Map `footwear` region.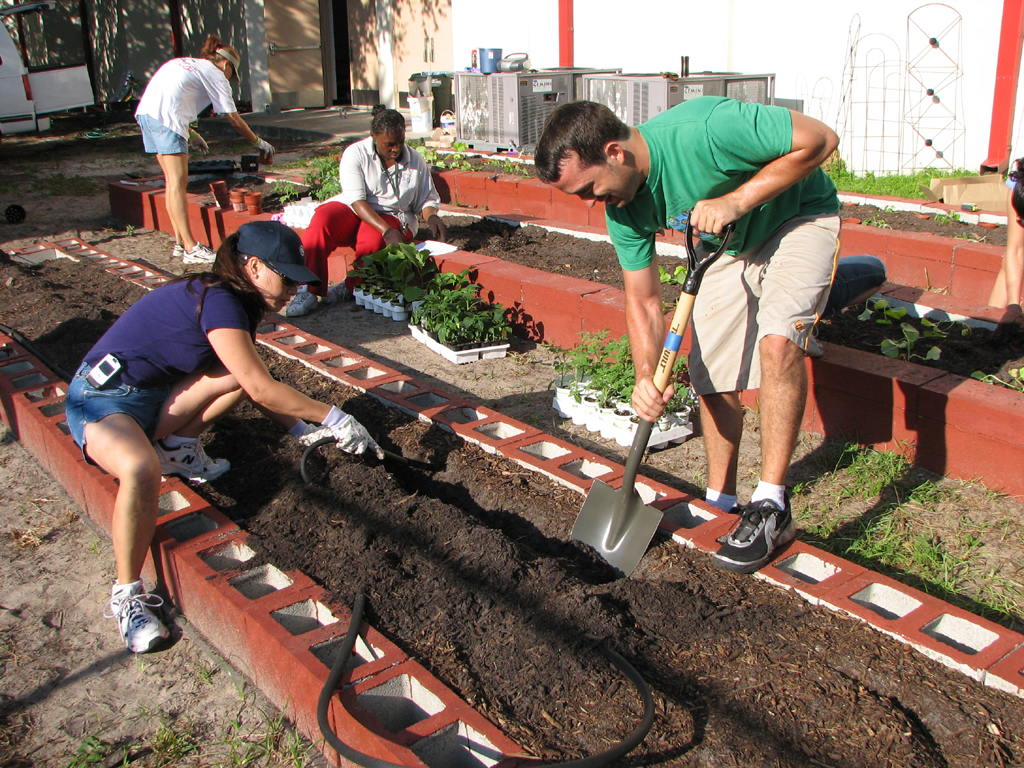
Mapped to <region>714, 491, 799, 572</region>.
